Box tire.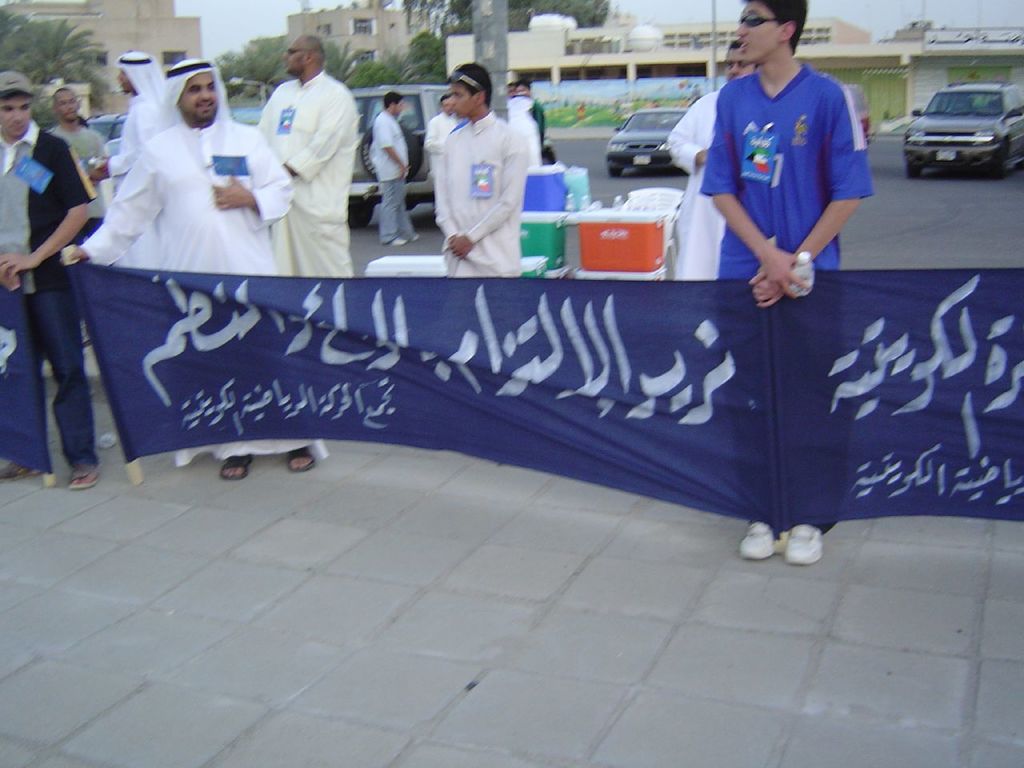
x1=610 y1=164 x2=624 y2=174.
